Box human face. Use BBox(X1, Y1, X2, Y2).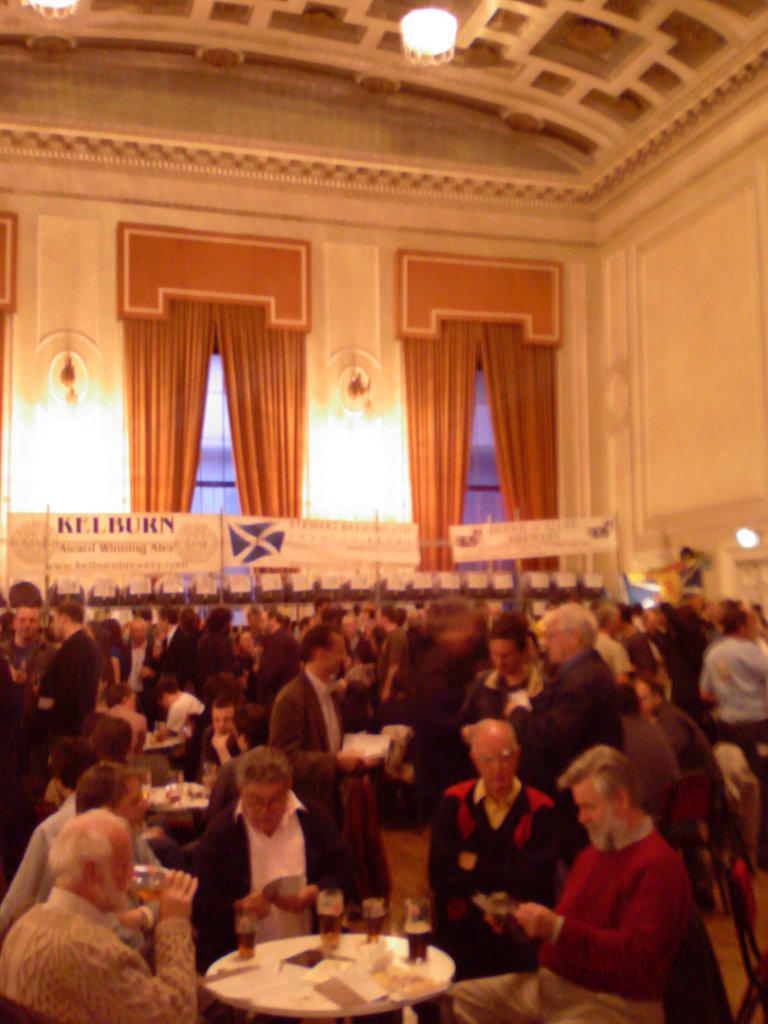
BBox(49, 605, 62, 639).
